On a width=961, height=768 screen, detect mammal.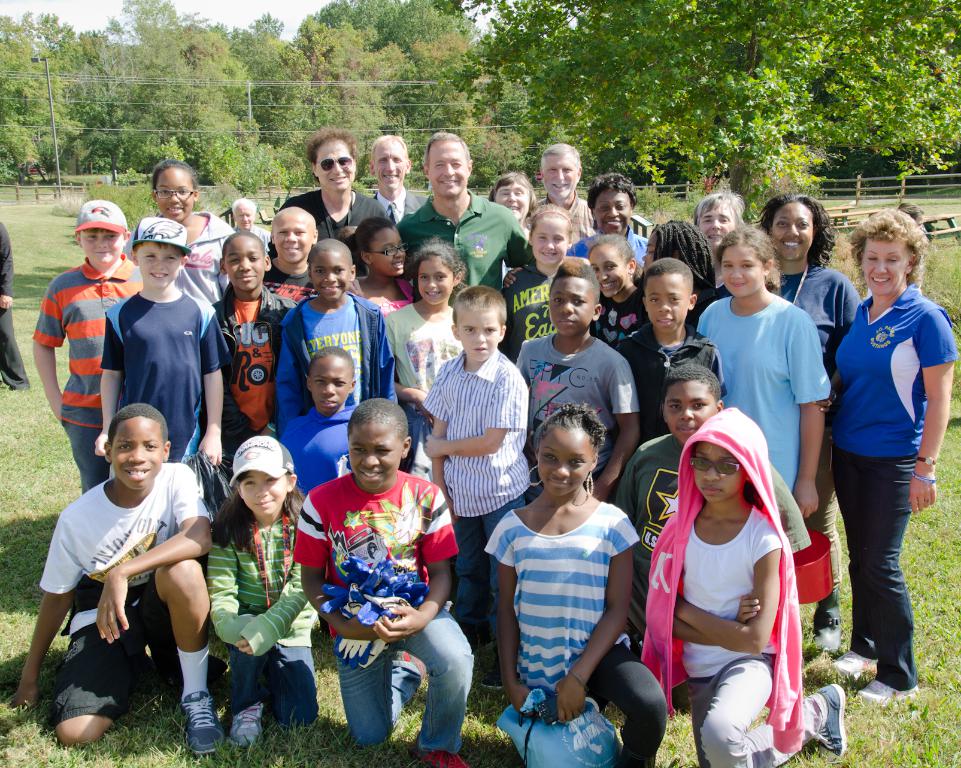
32,199,142,495.
